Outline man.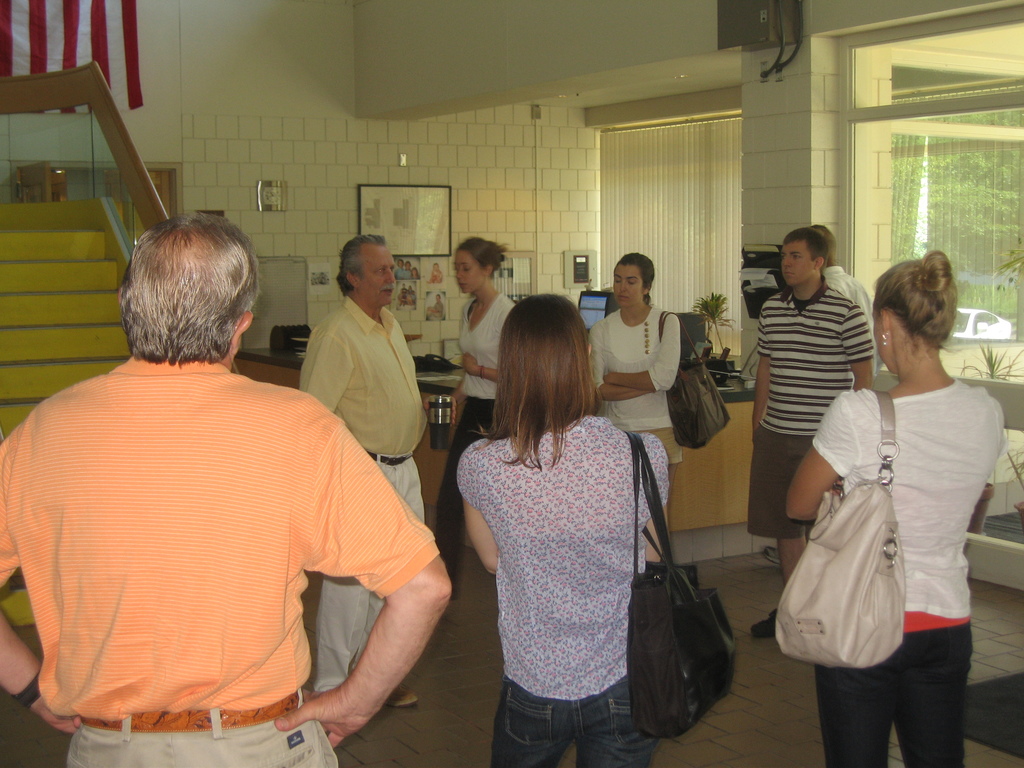
Outline: bbox(13, 189, 430, 756).
